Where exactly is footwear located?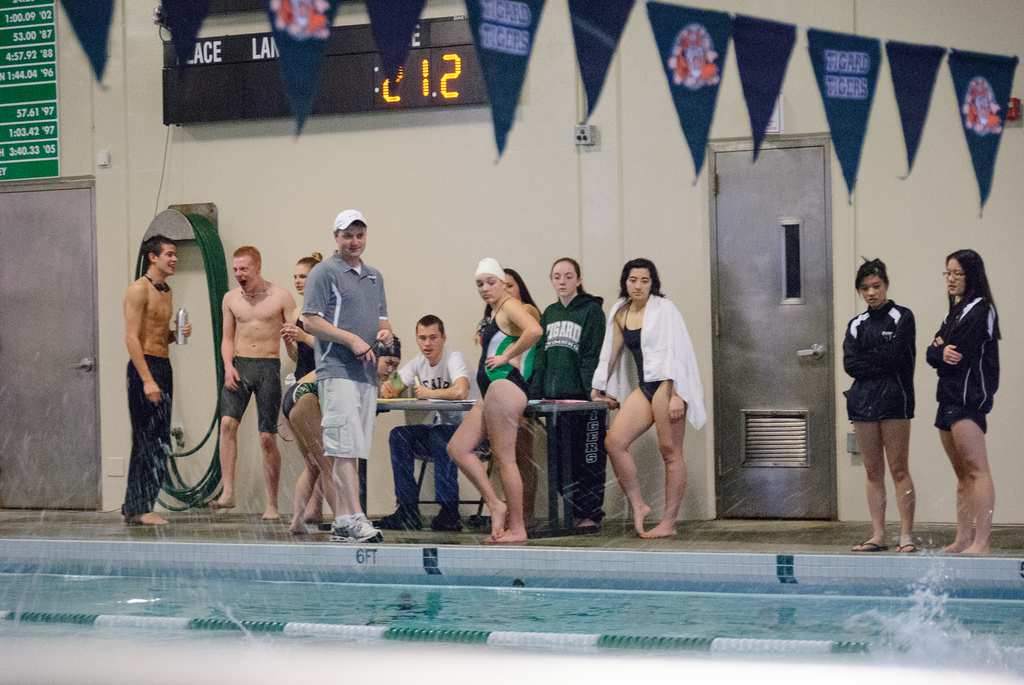
Its bounding box is [x1=331, y1=517, x2=361, y2=546].
